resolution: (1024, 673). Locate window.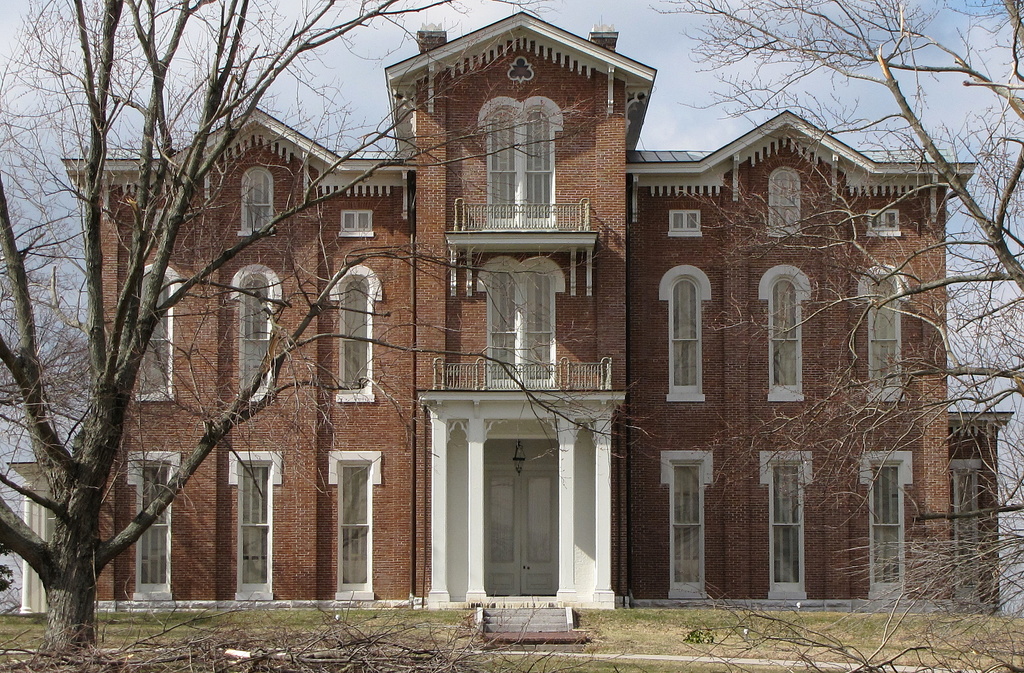
crop(487, 108, 562, 229).
